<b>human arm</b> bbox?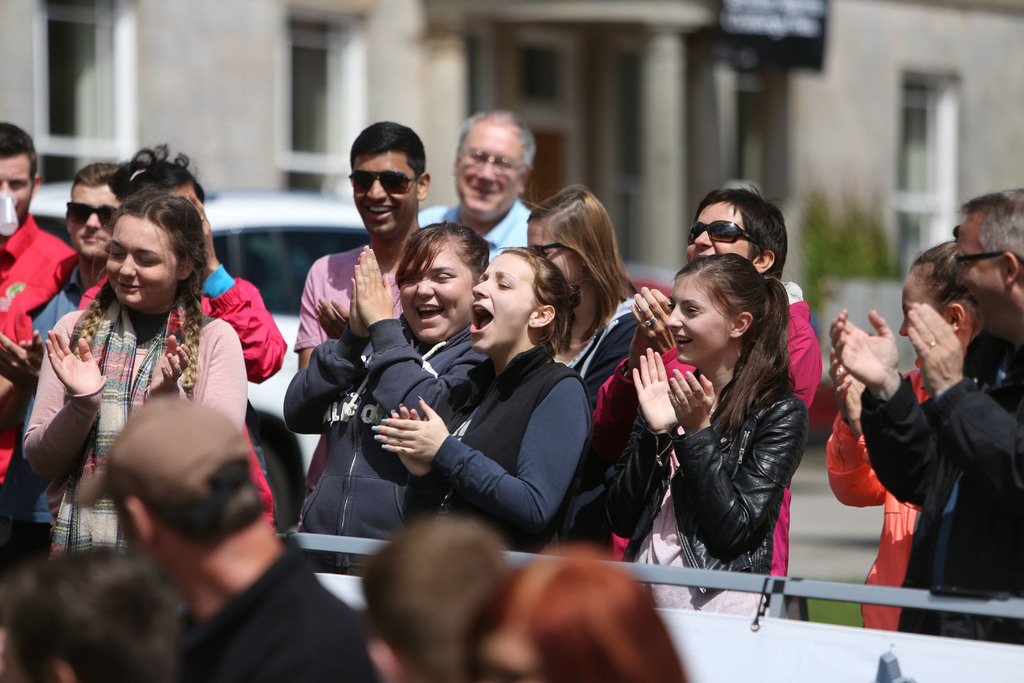
crop(364, 375, 593, 532)
